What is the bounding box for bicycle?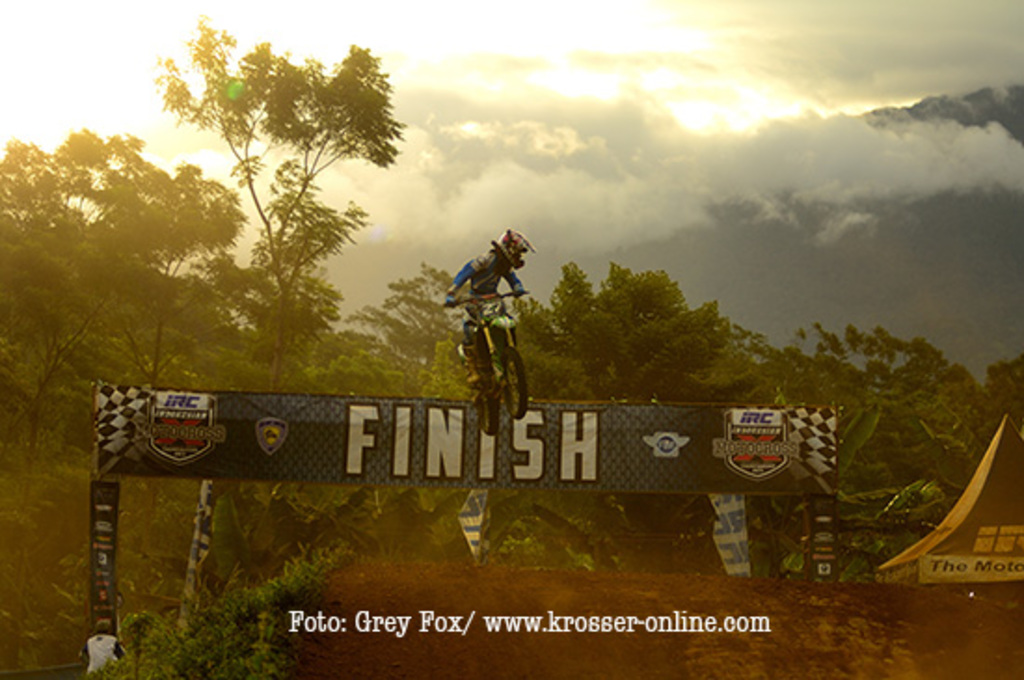
left=454, top=306, right=540, bottom=412.
